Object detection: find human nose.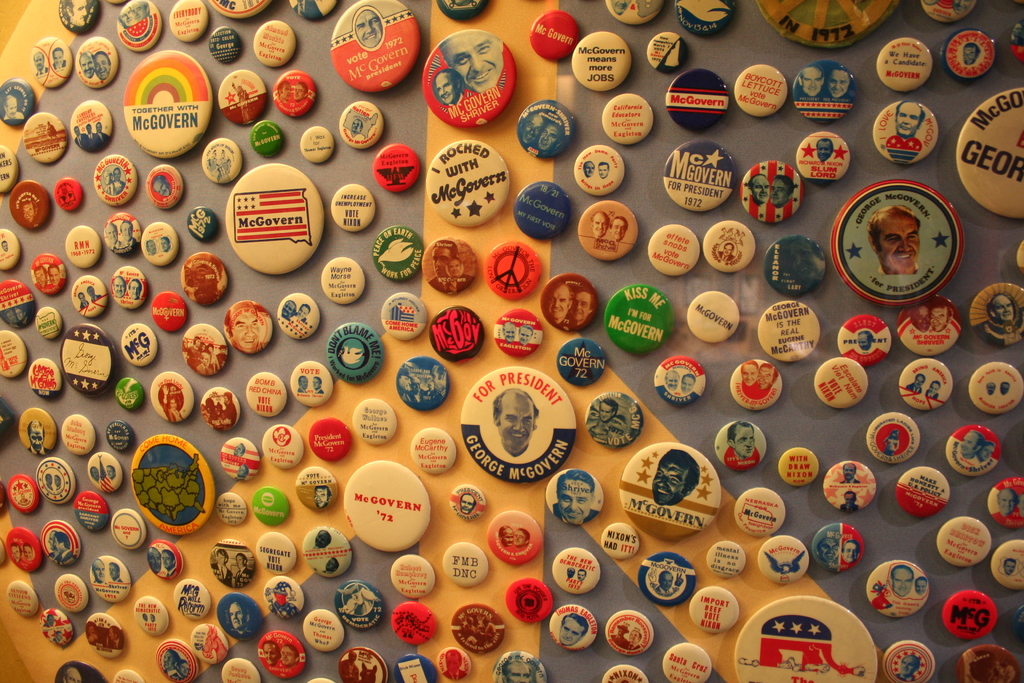
[591,418,607,435].
